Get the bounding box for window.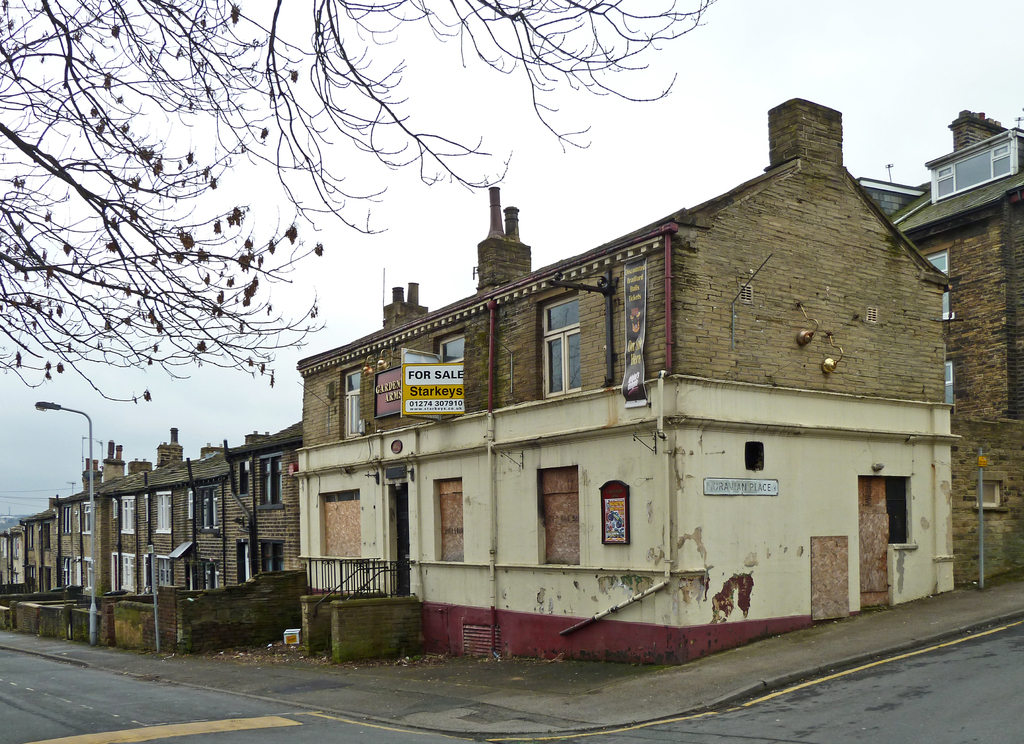
bbox=[860, 303, 880, 325].
